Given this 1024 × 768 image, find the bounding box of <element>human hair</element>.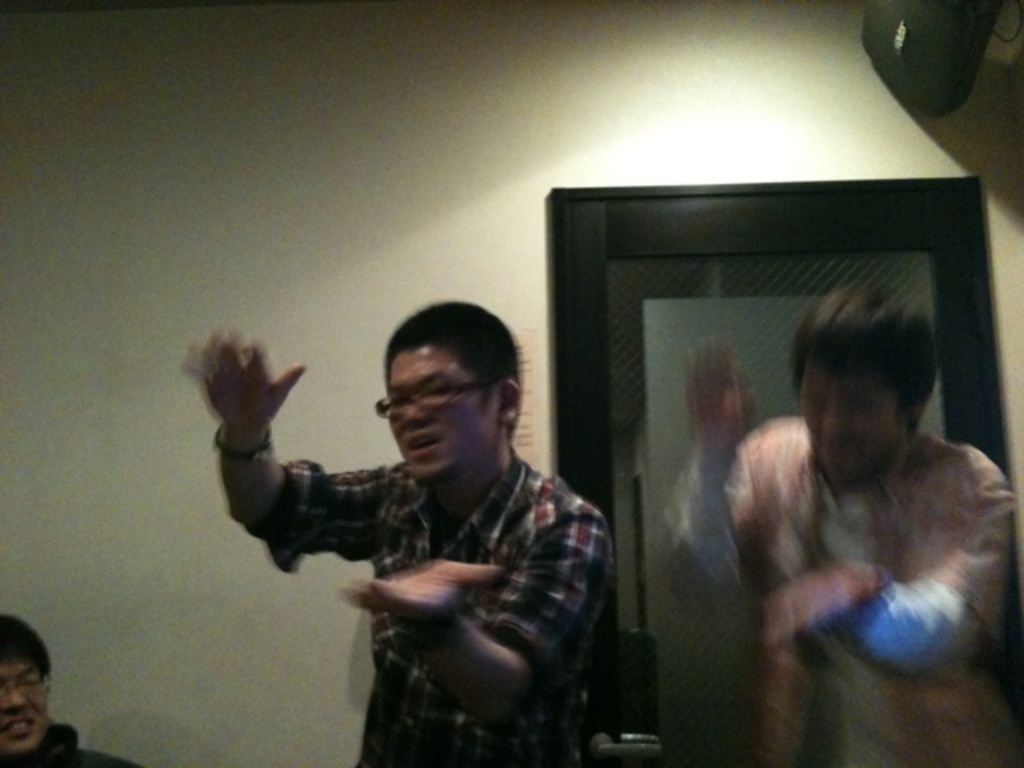
{"x1": 0, "y1": 605, "x2": 56, "y2": 694}.
